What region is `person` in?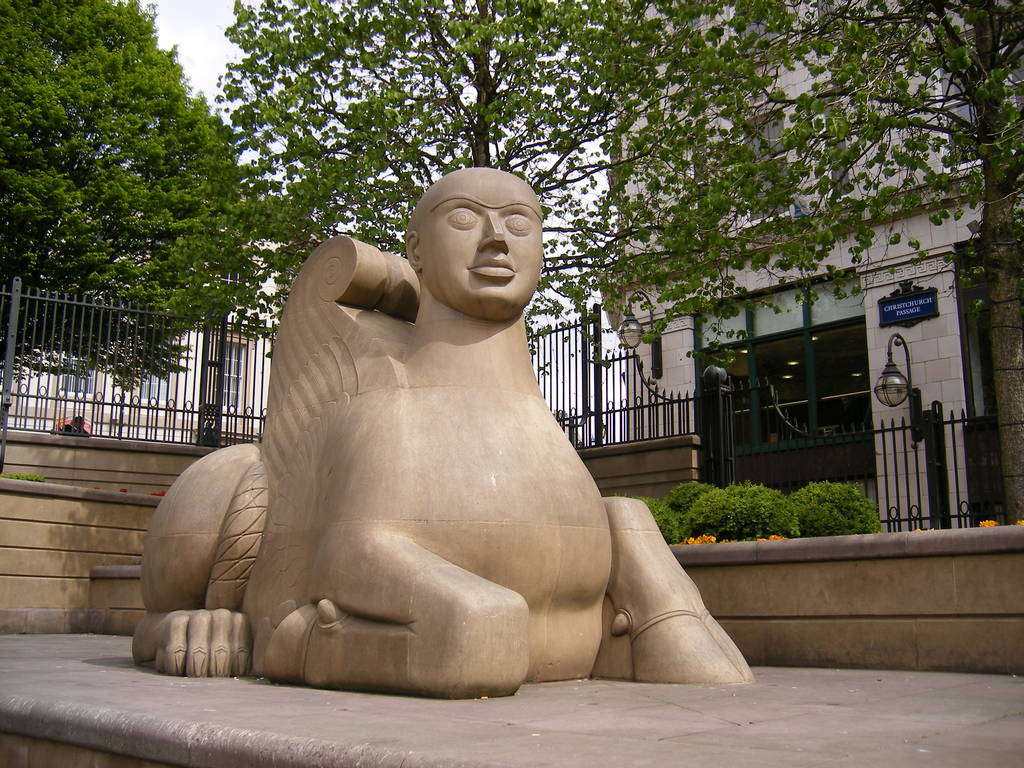
70 415 93 433.
